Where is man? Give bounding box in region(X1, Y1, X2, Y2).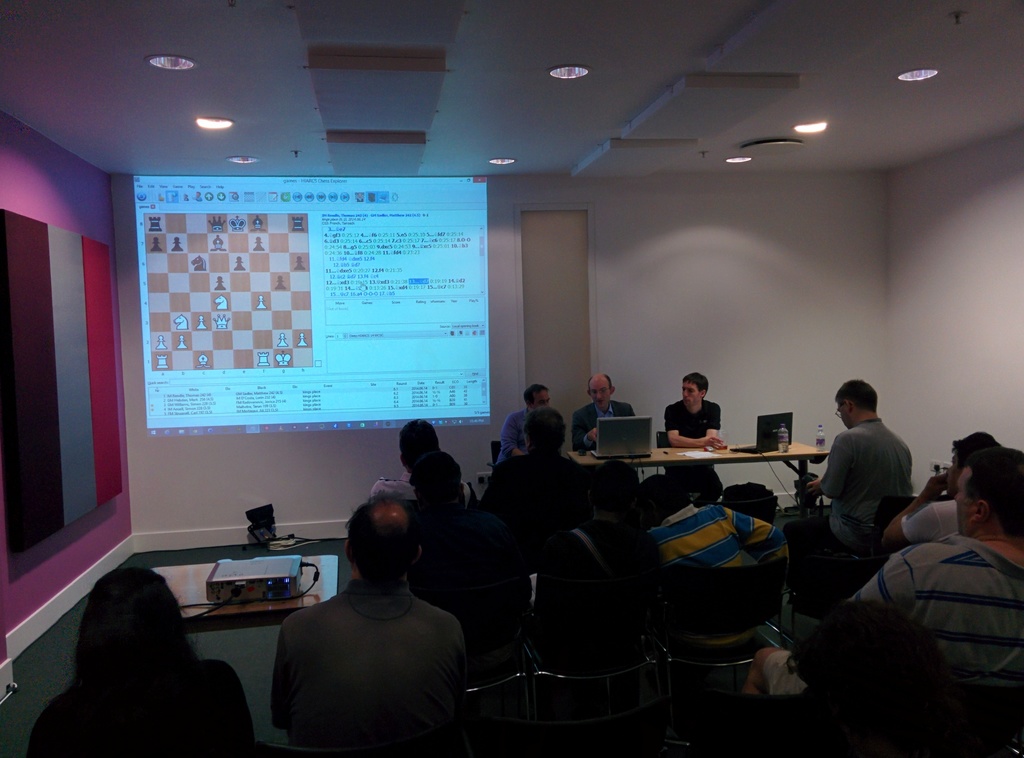
region(783, 598, 1023, 741).
